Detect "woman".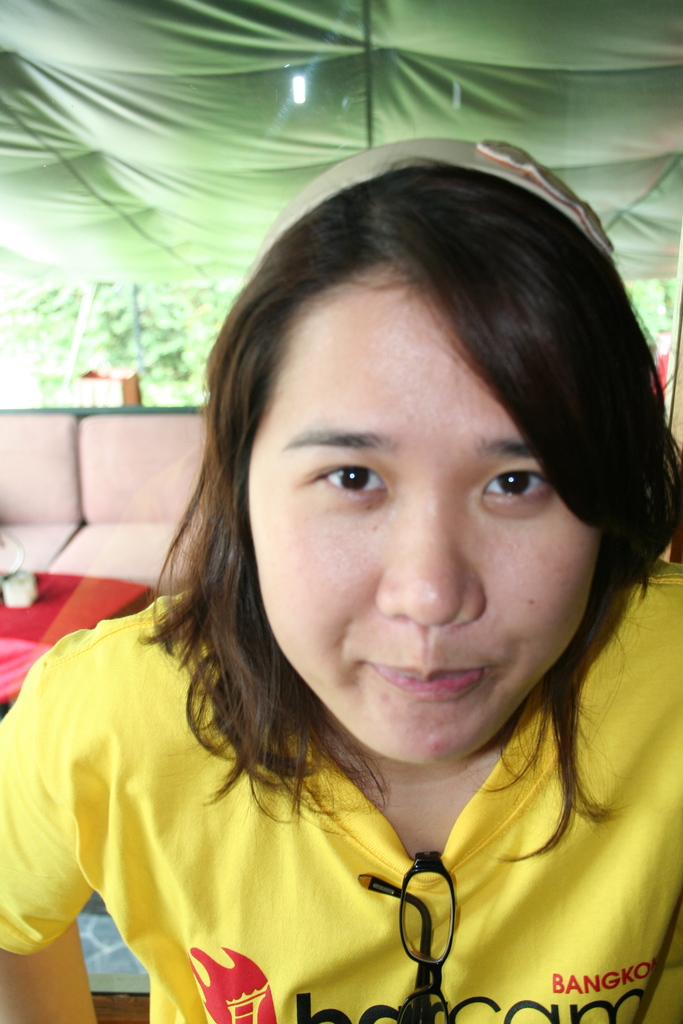
Detected at 20, 147, 682, 1018.
